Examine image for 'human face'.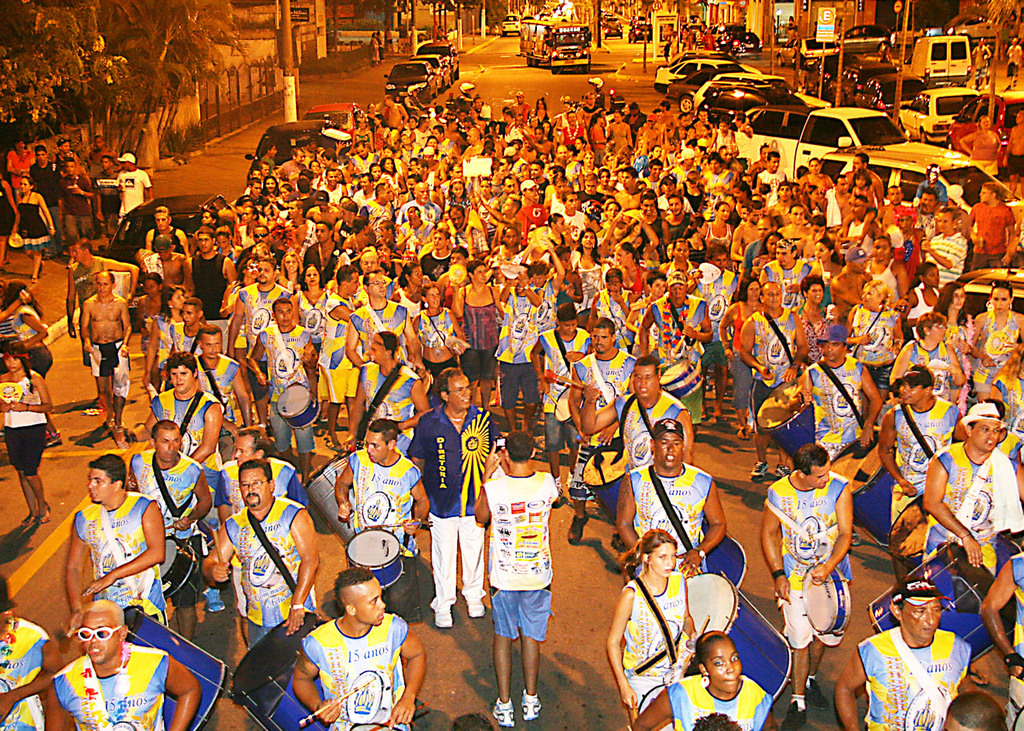
Examination result: box=[423, 284, 442, 310].
